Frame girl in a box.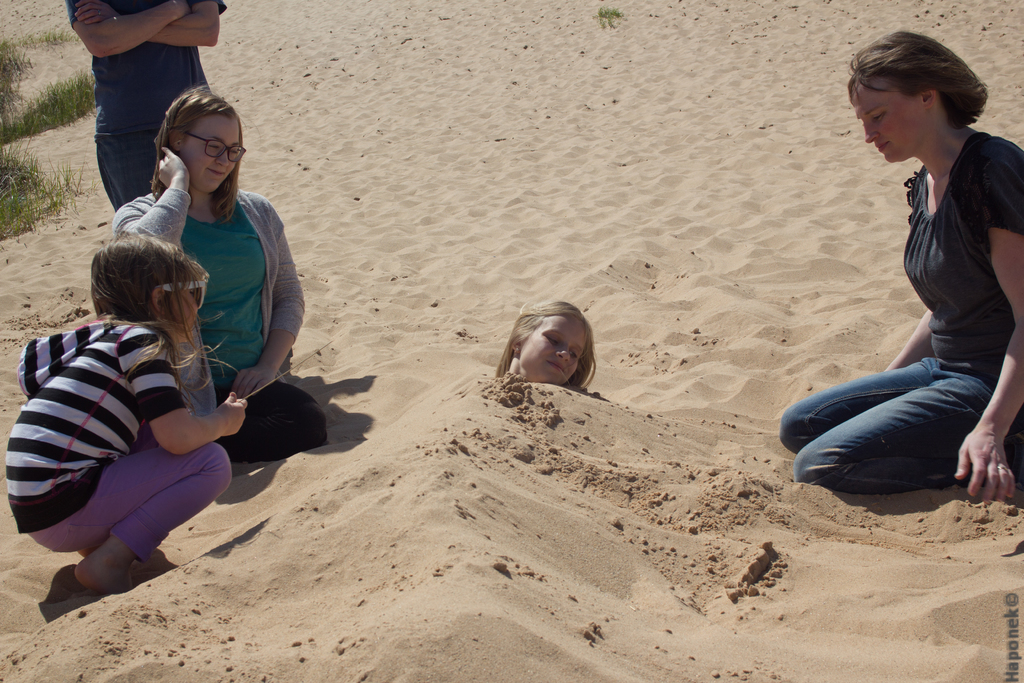
(6, 235, 246, 597).
